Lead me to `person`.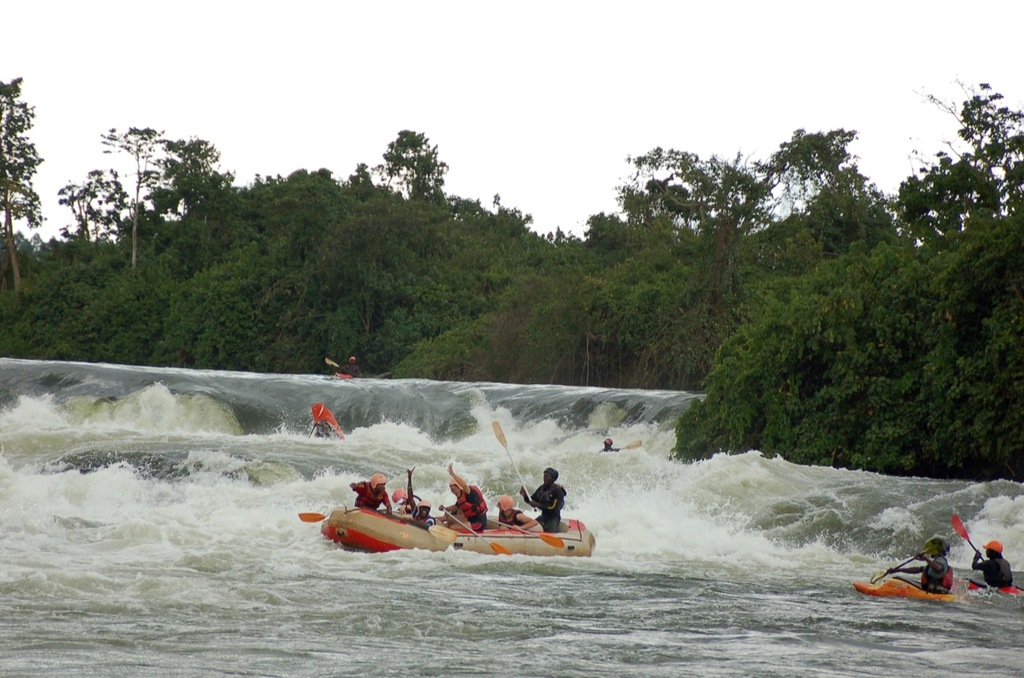
Lead to box=[968, 538, 1014, 588].
